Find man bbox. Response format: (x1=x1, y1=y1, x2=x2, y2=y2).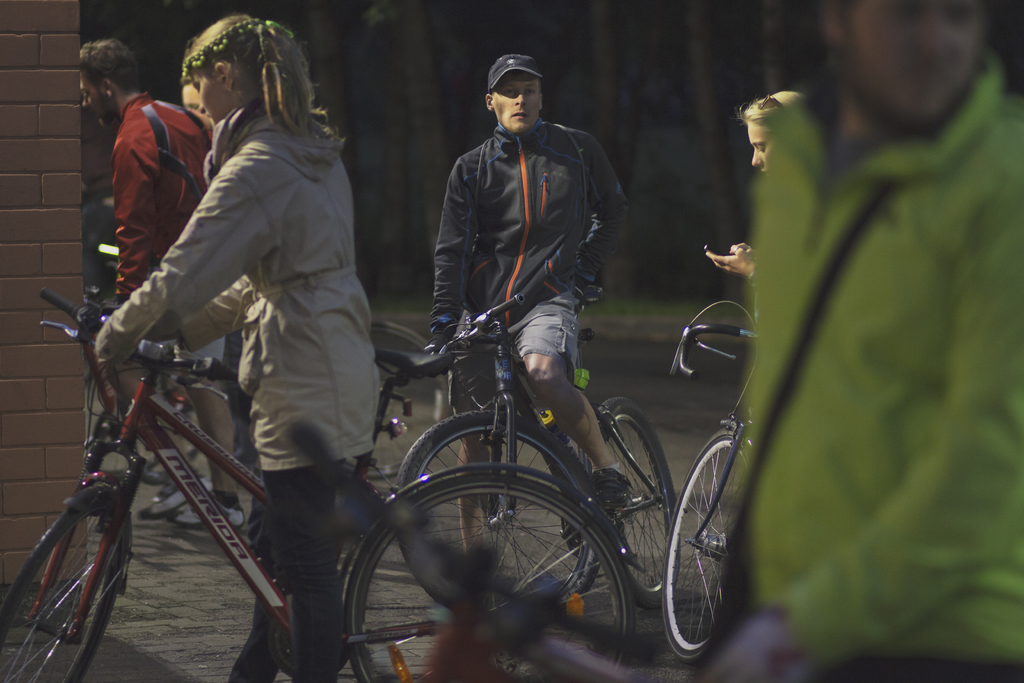
(x1=402, y1=61, x2=656, y2=465).
